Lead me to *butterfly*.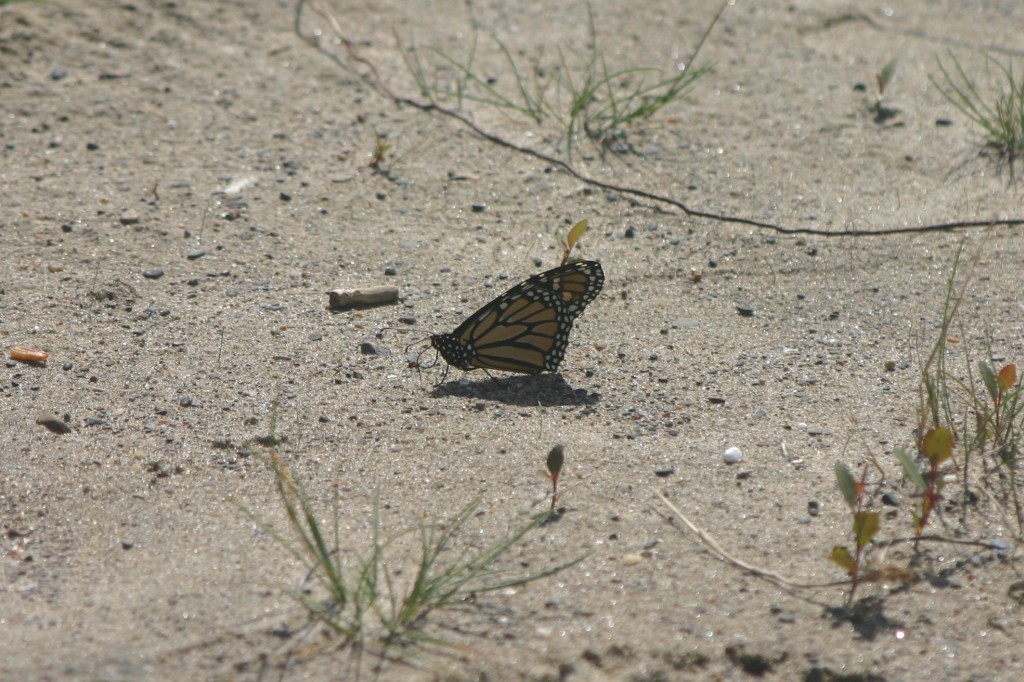
Lead to crop(433, 253, 606, 393).
